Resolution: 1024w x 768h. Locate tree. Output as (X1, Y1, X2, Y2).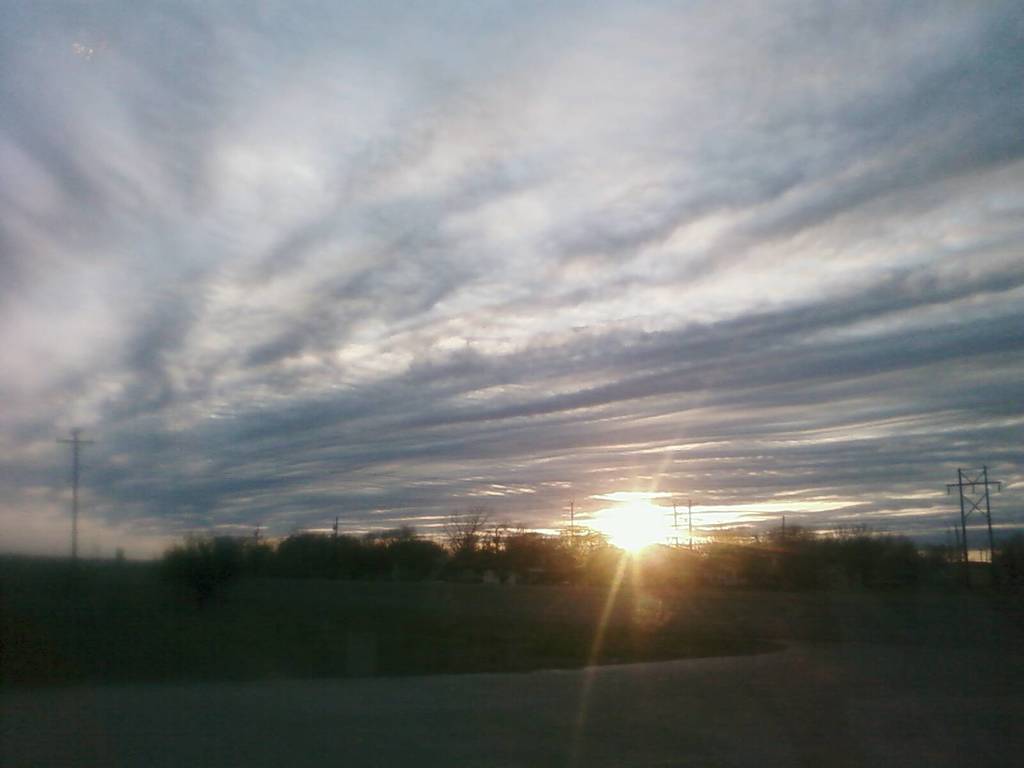
(442, 504, 495, 555).
